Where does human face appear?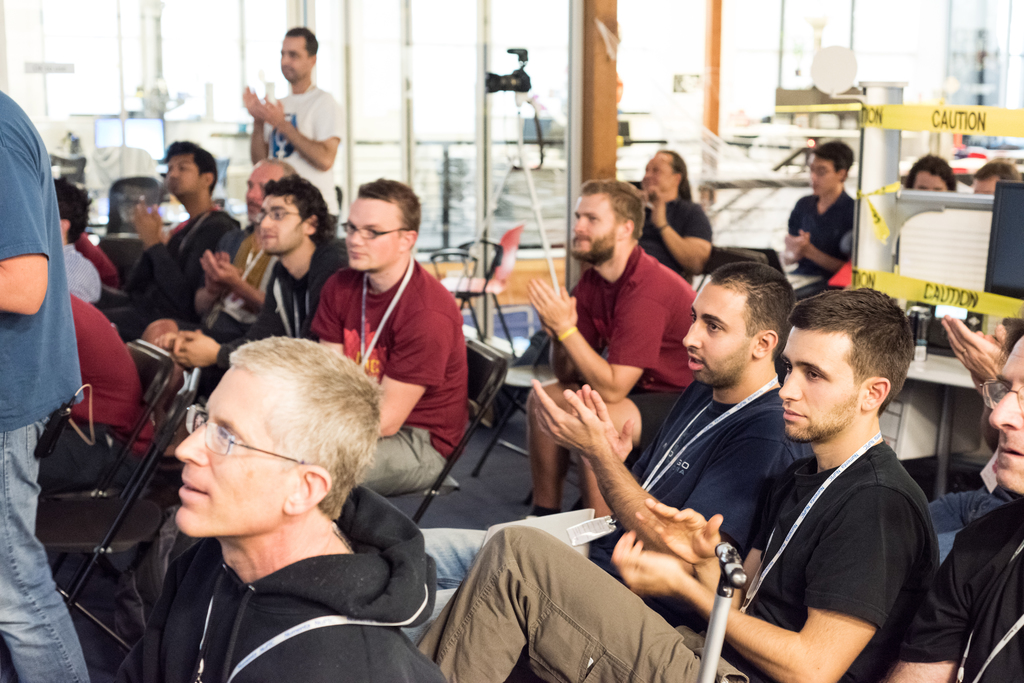
Appears at (left=973, top=174, right=1000, bottom=195).
